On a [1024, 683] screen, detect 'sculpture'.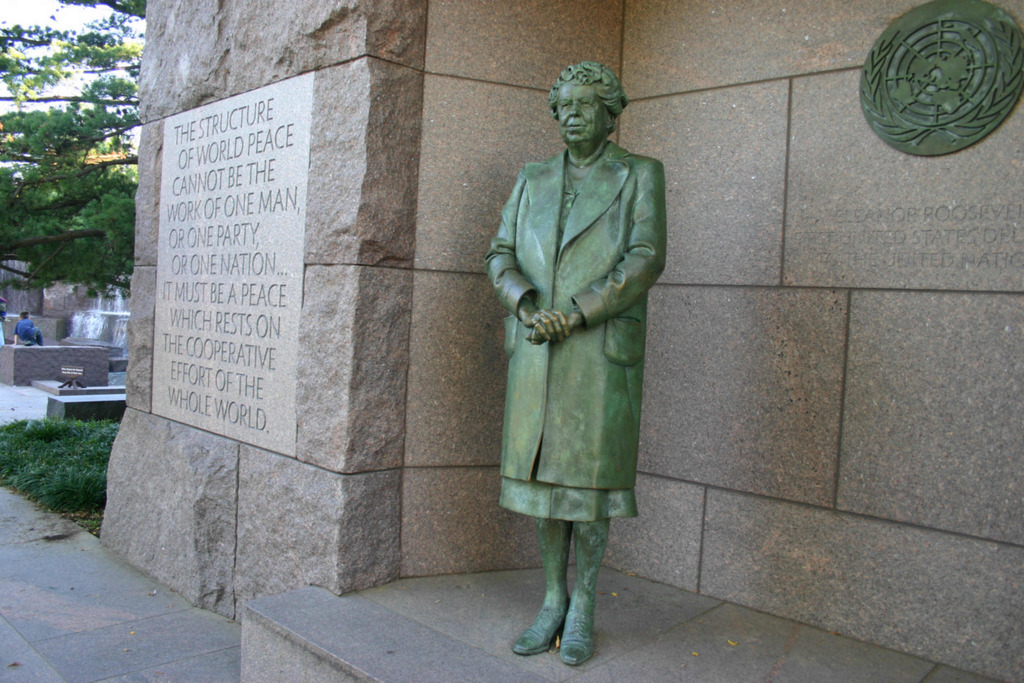
rect(483, 45, 673, 595).
